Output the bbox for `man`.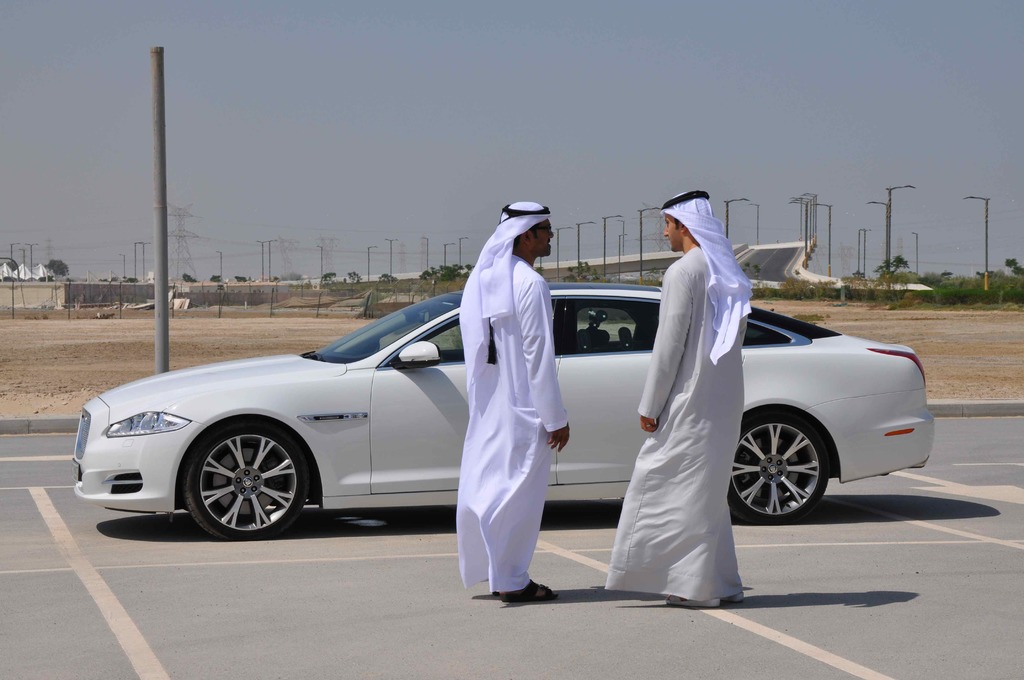
456,203,575,604.
